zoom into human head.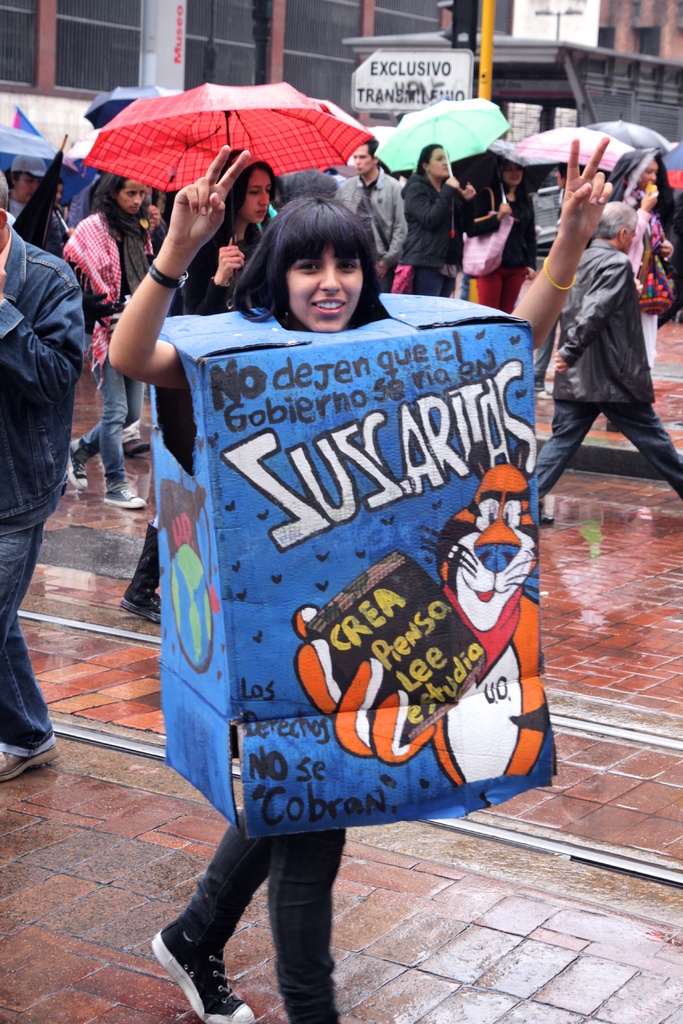
Zoom target: l=497, t=154, r=528, b=186.
